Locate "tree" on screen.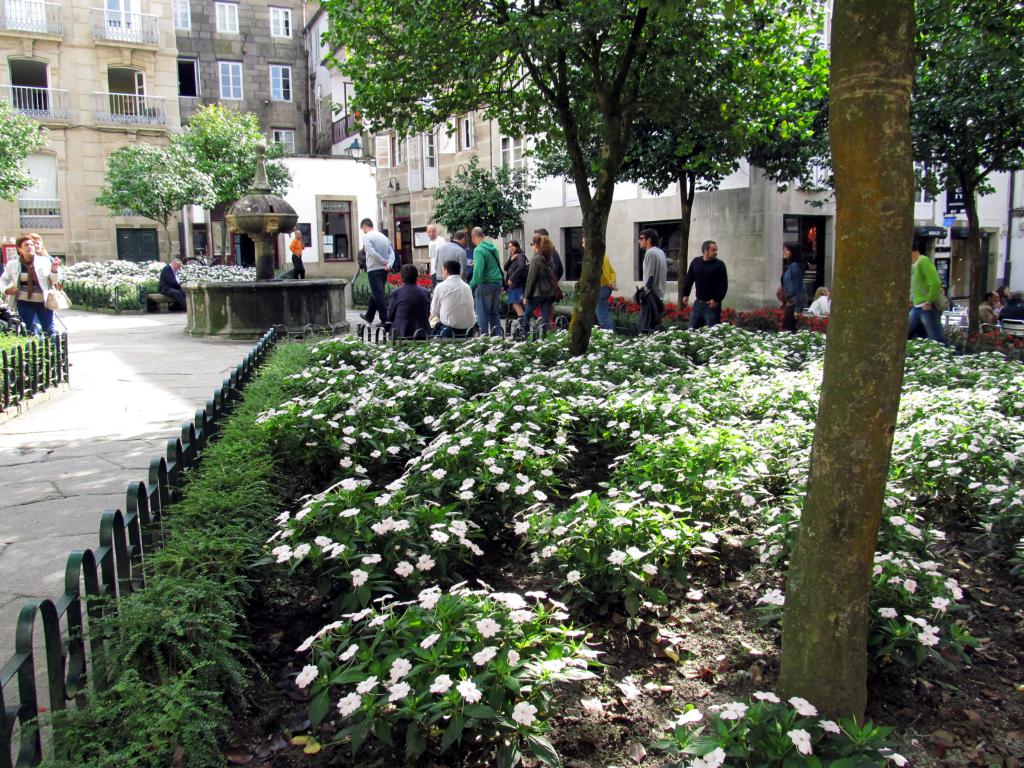
On screen at 168 100 295 262.
